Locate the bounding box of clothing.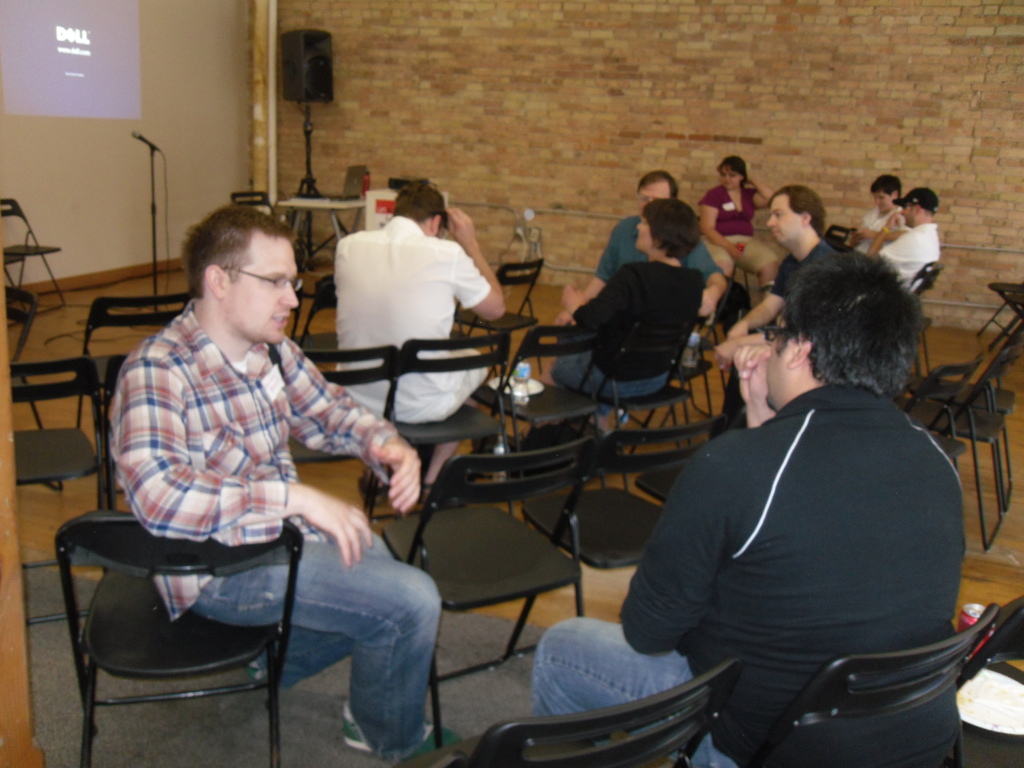
Bounding box: BBox(531, 380, 966, 767).
